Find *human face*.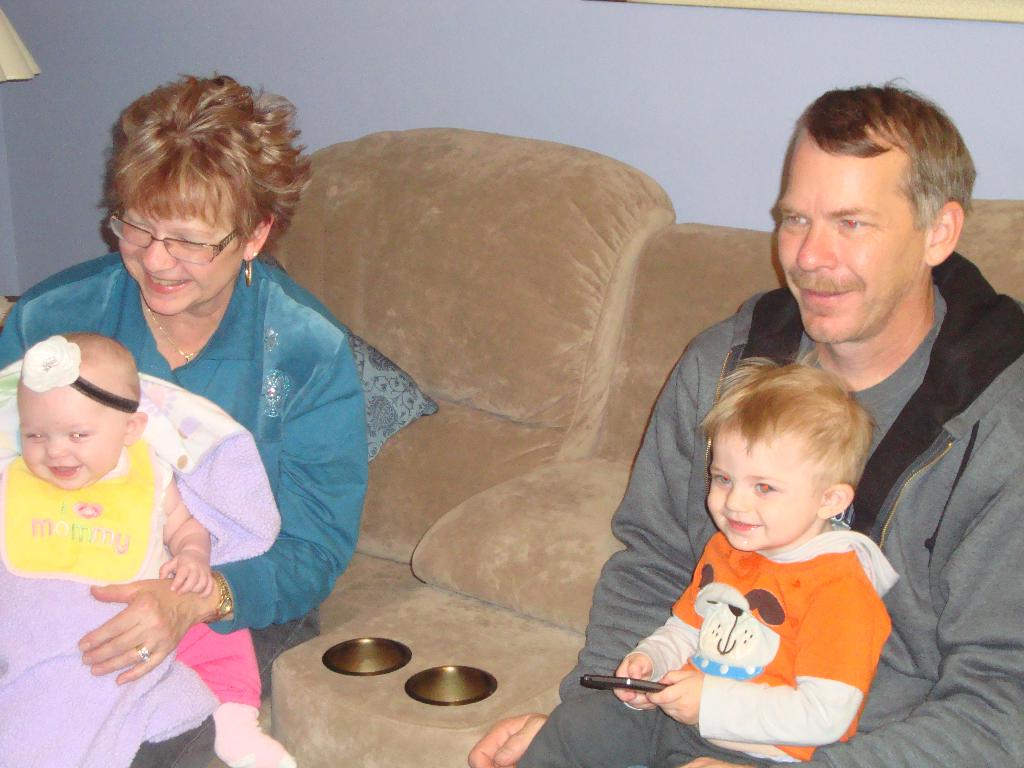
(left=113, top=188, right=246, bottom=318).
